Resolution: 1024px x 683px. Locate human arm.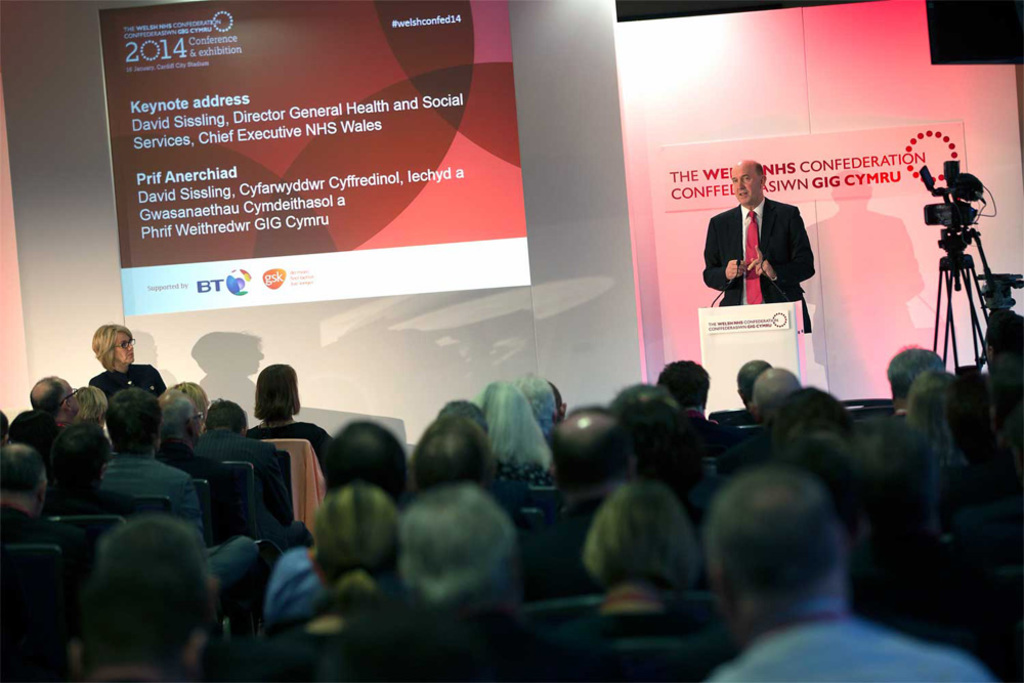
detection(260, 442, 290, 520).
